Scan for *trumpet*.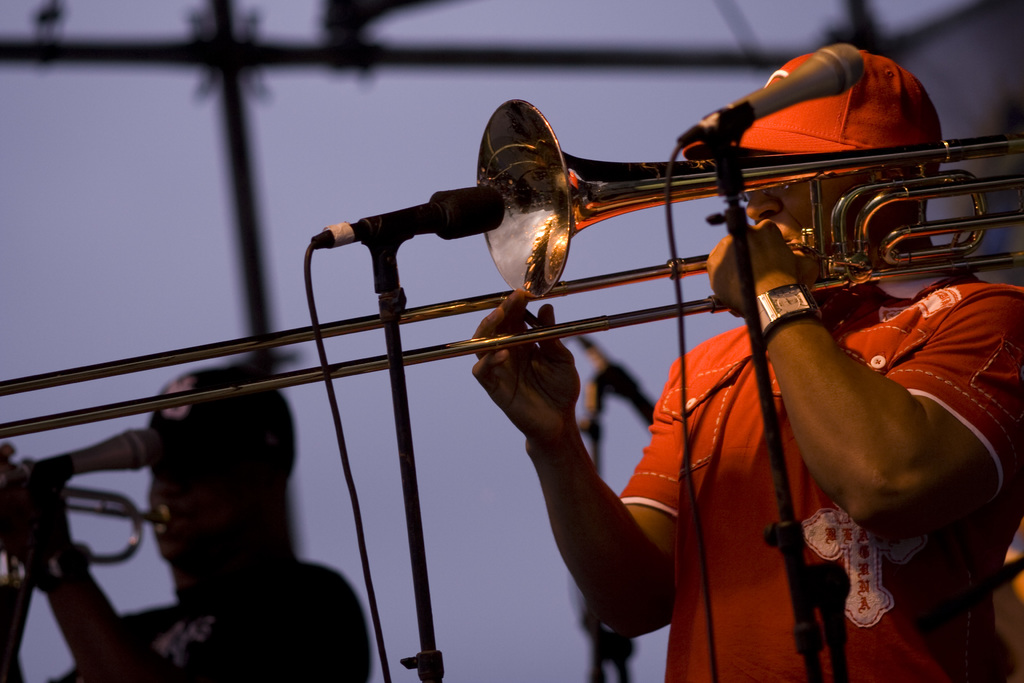
Scan result: BBox(0, 97, 1023, 441).
